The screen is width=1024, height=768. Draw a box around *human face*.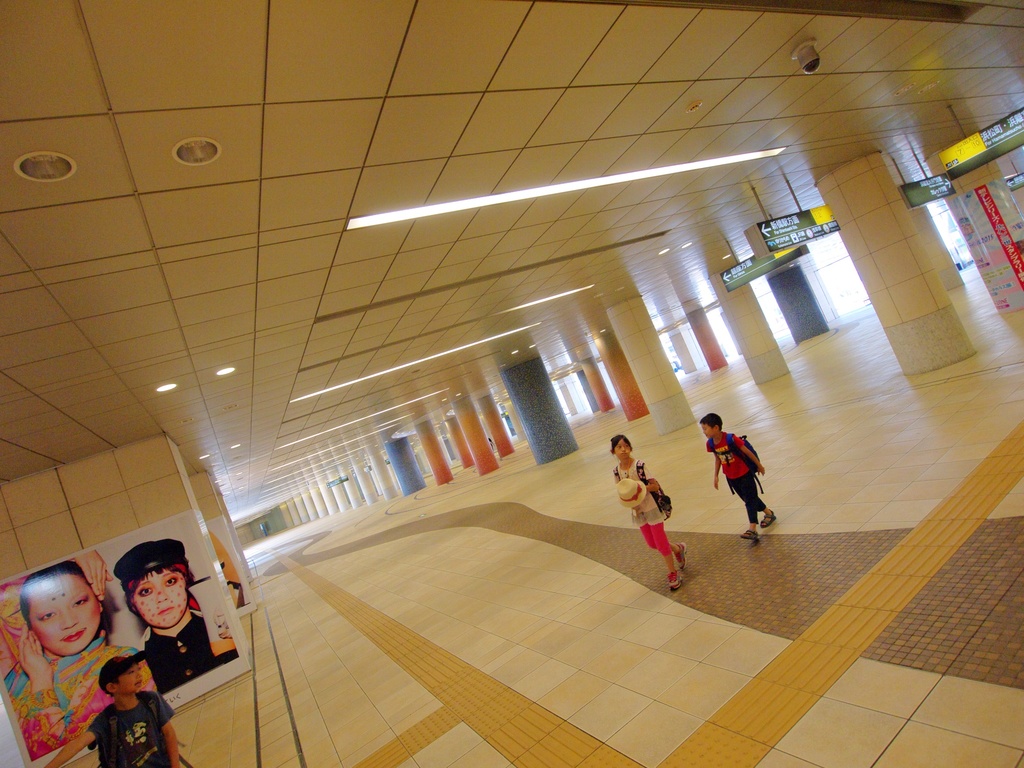
rect(132, 571, 187, 628).
